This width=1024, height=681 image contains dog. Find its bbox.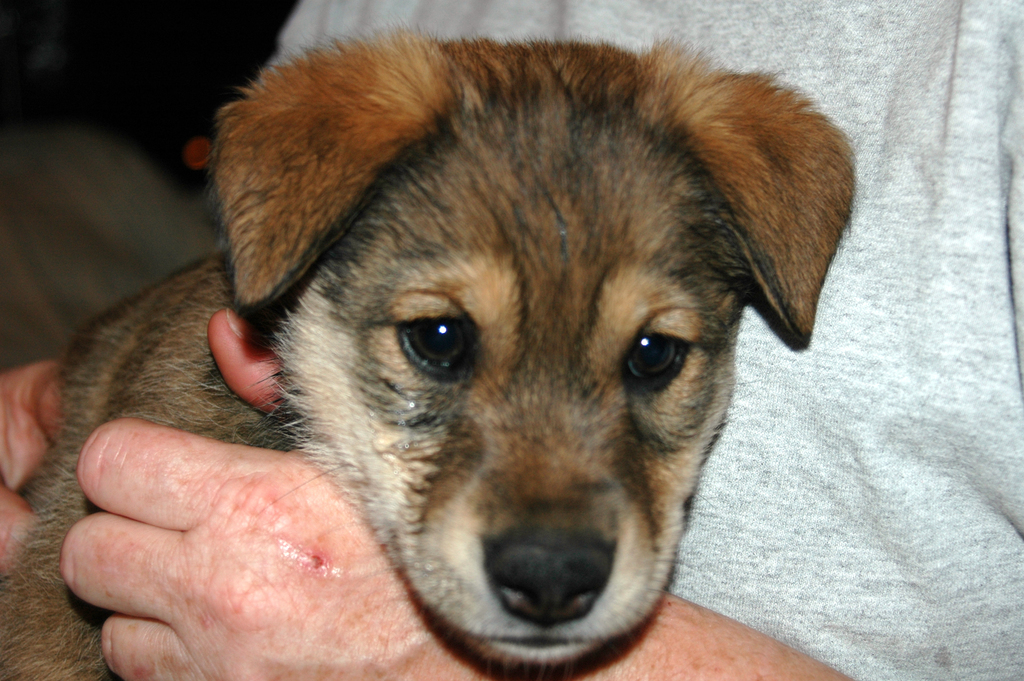
region(0, 20, 854, 680).
